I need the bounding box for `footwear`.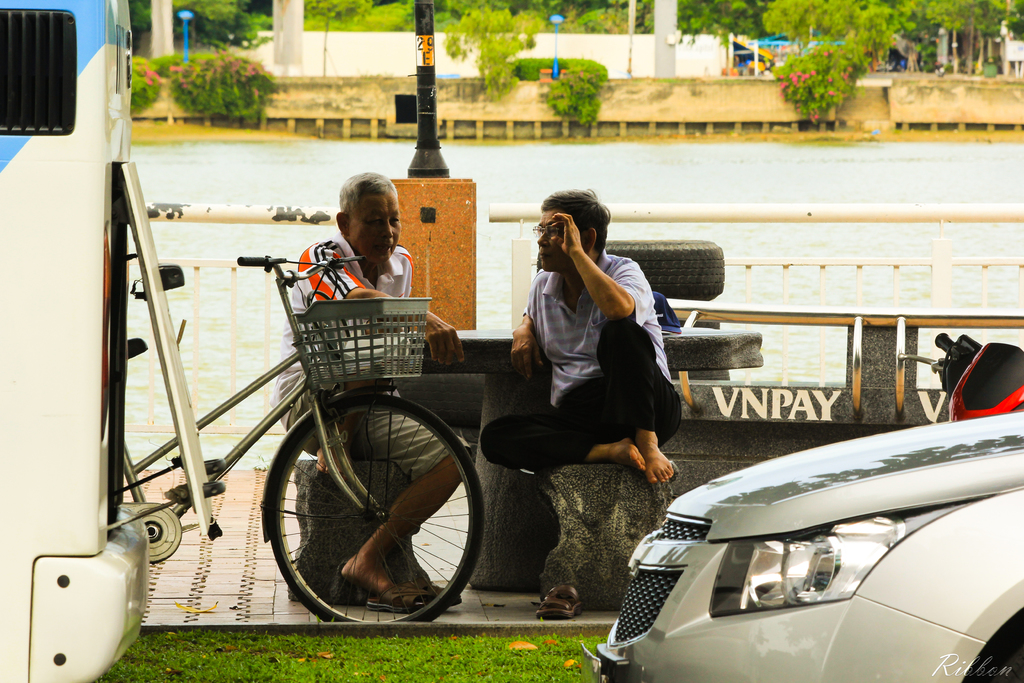
Here it is: [x1=429, y1=577, x2=461, y2=609].
